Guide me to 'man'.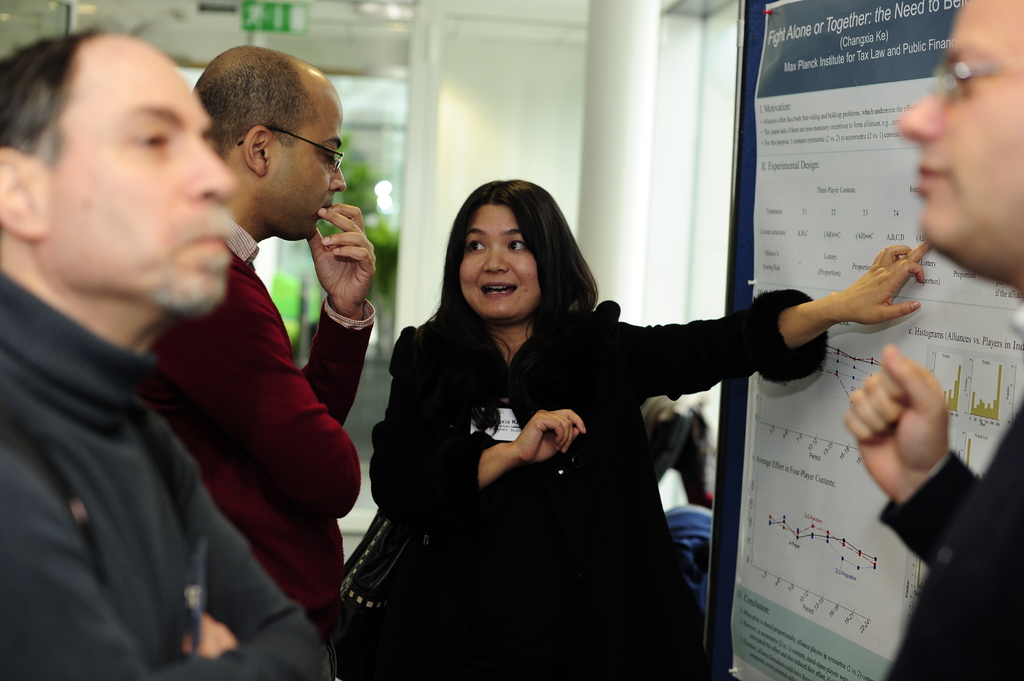
Guidance: (x1=0, y1=33, x2=330, y2=680).
